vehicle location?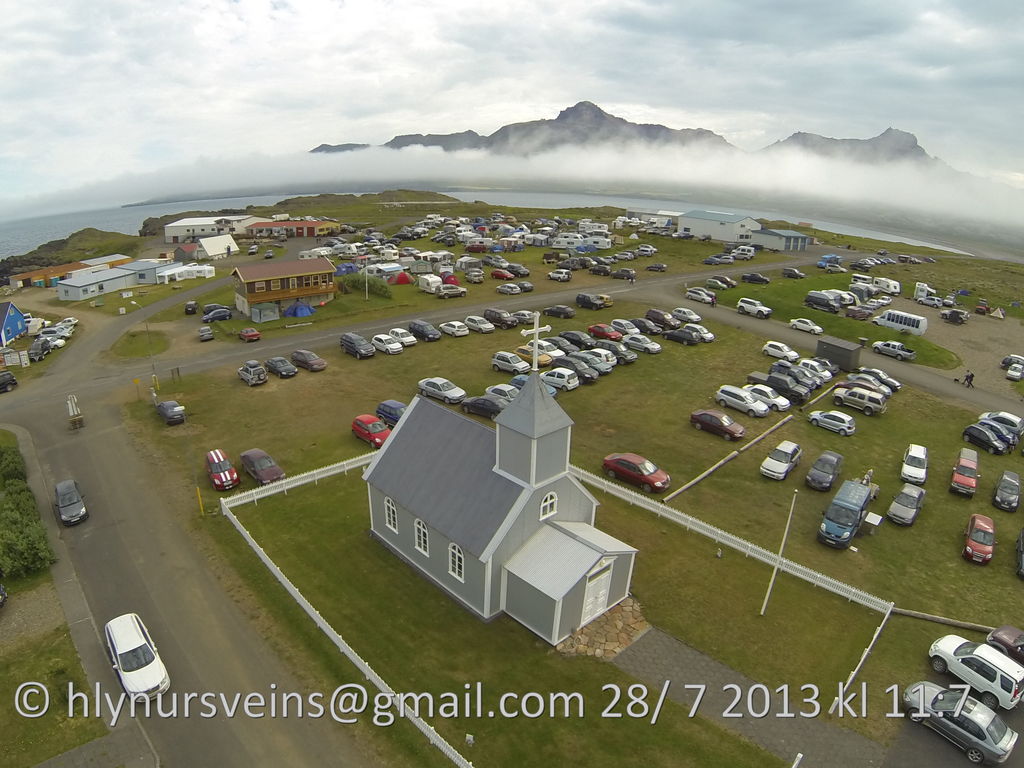
box(898, 445, 927, 486)
